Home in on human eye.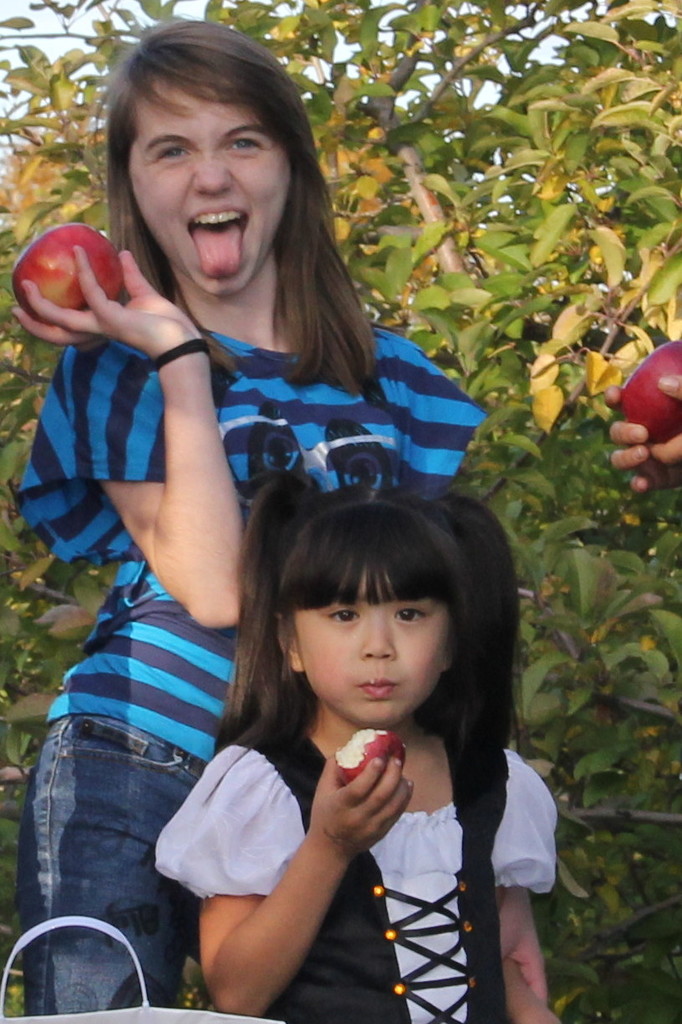
Homed in at bbox=[154, 142, 192, 167].
